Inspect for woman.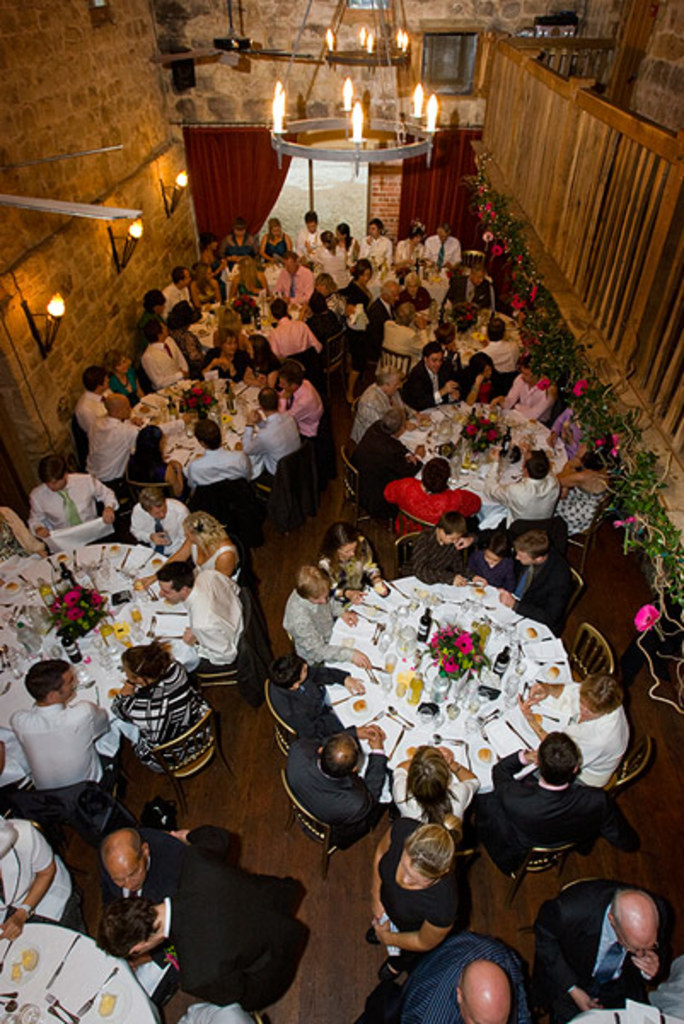
Inspection: BBox(394, 744, 484, 831).
